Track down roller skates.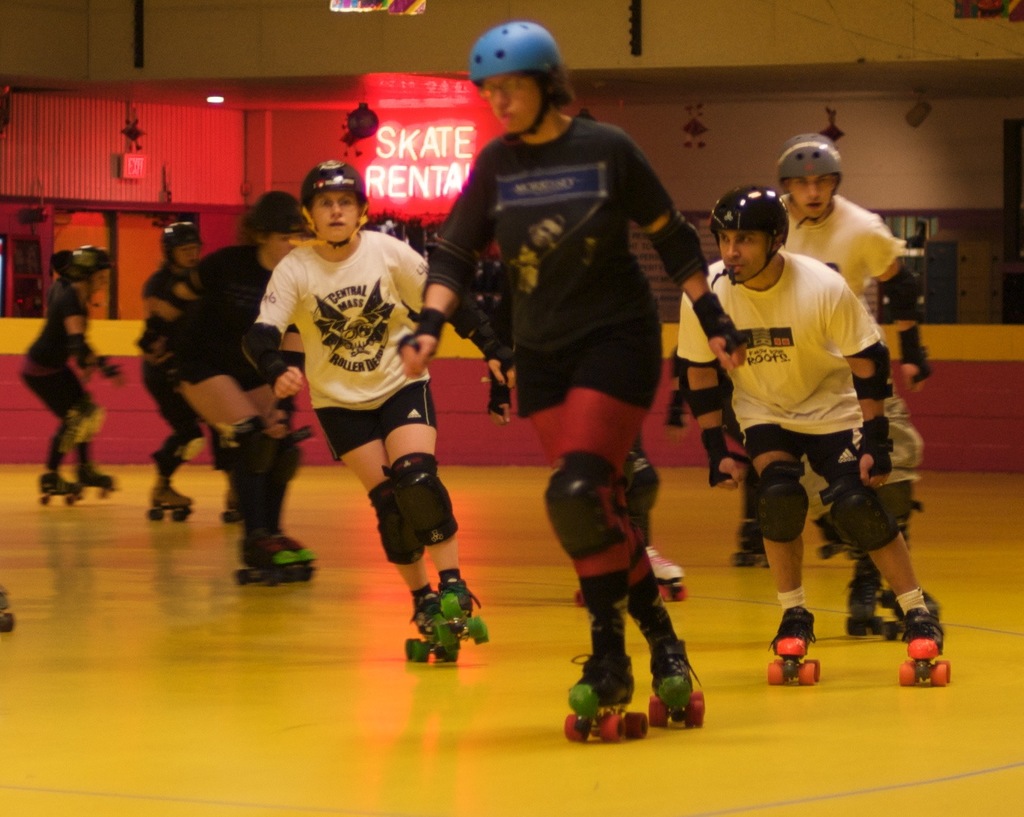
Tracked to 0/585/18/640.
